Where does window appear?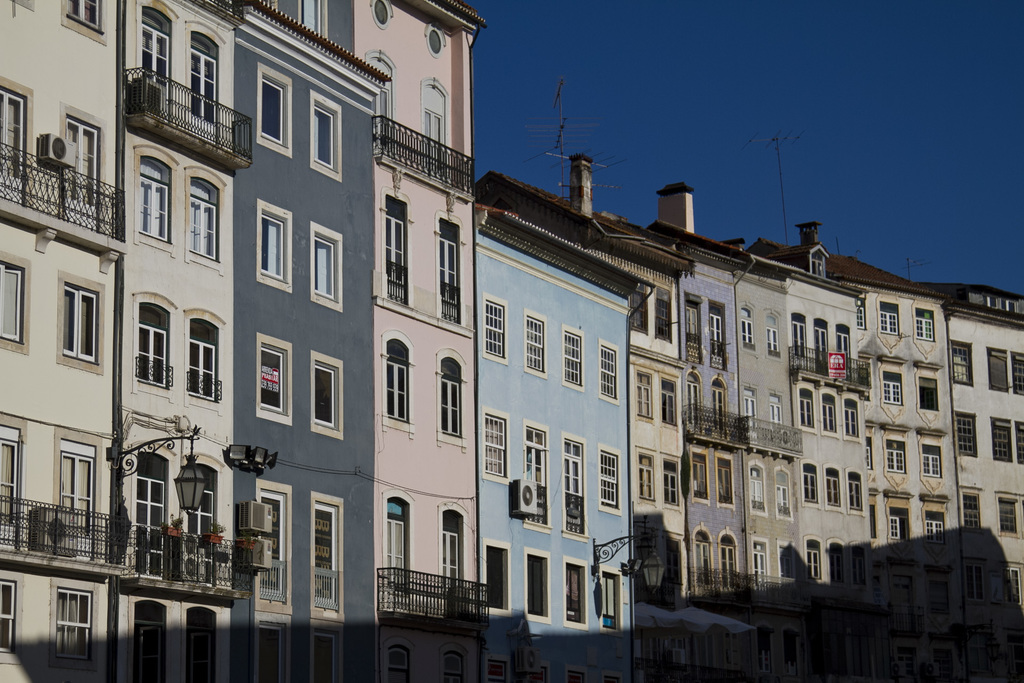
Appears at bbox(0, 257, 20, 350).
